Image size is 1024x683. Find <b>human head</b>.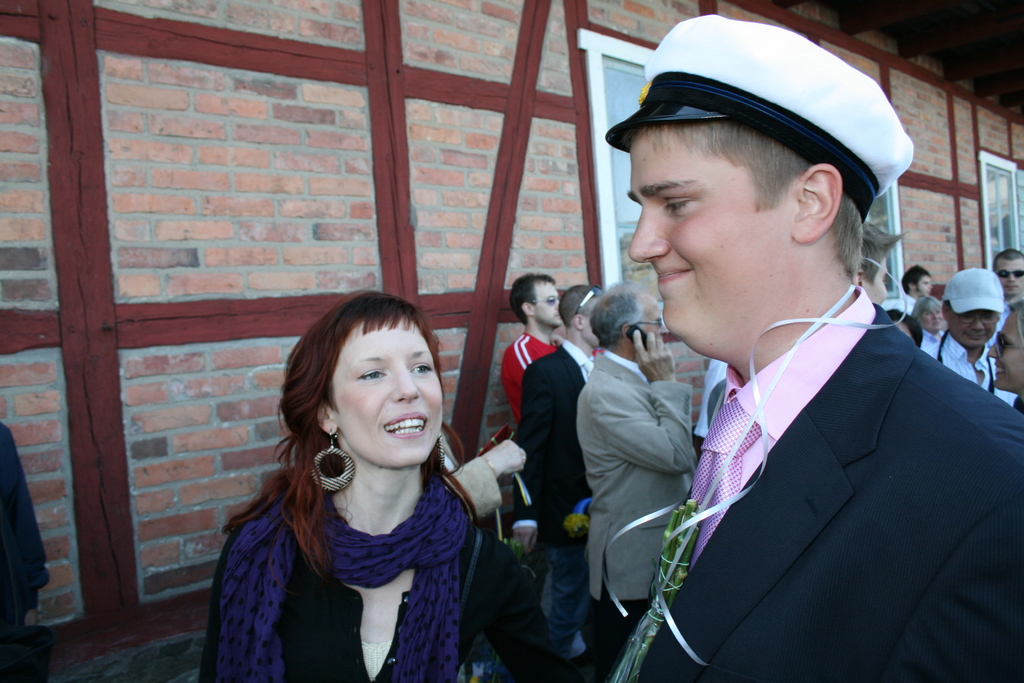
pyautogui.locateOnScreen(293, 294, 444, 463).
